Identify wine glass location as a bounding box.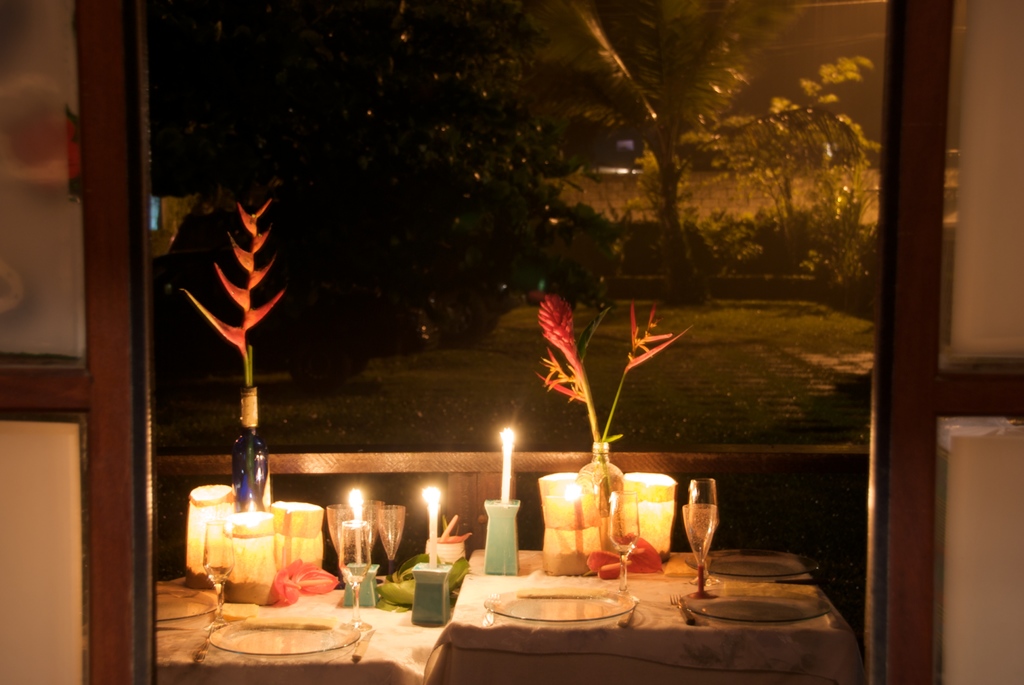
left=339, top=522, right=374, bottom=626.
